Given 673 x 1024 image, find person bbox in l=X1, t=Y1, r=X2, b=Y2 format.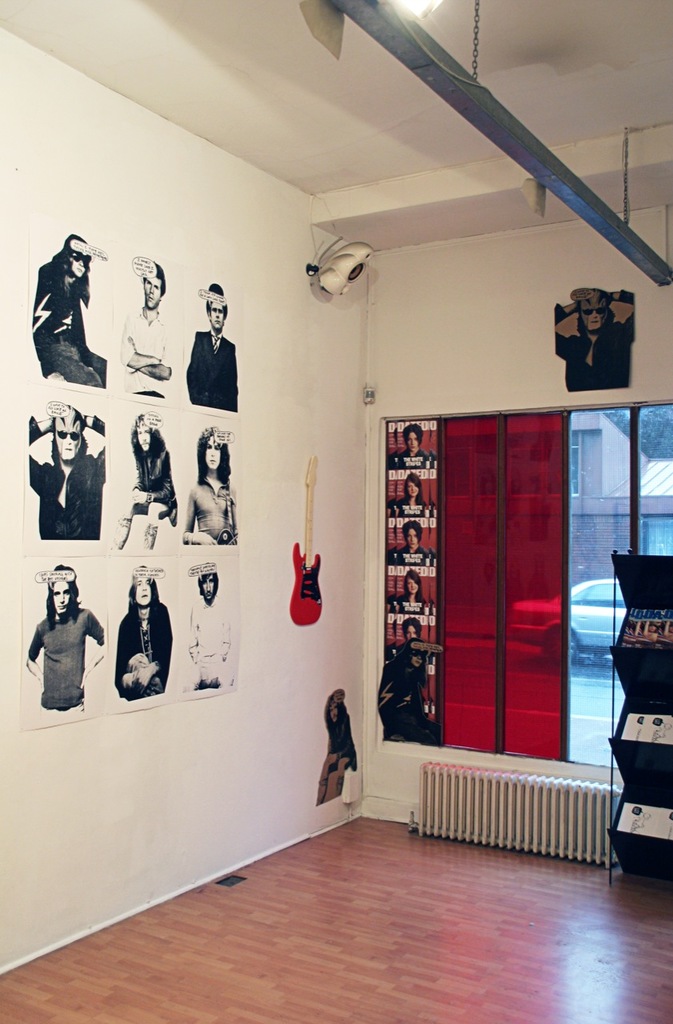
l=114, t=564, r=174, b=703.
